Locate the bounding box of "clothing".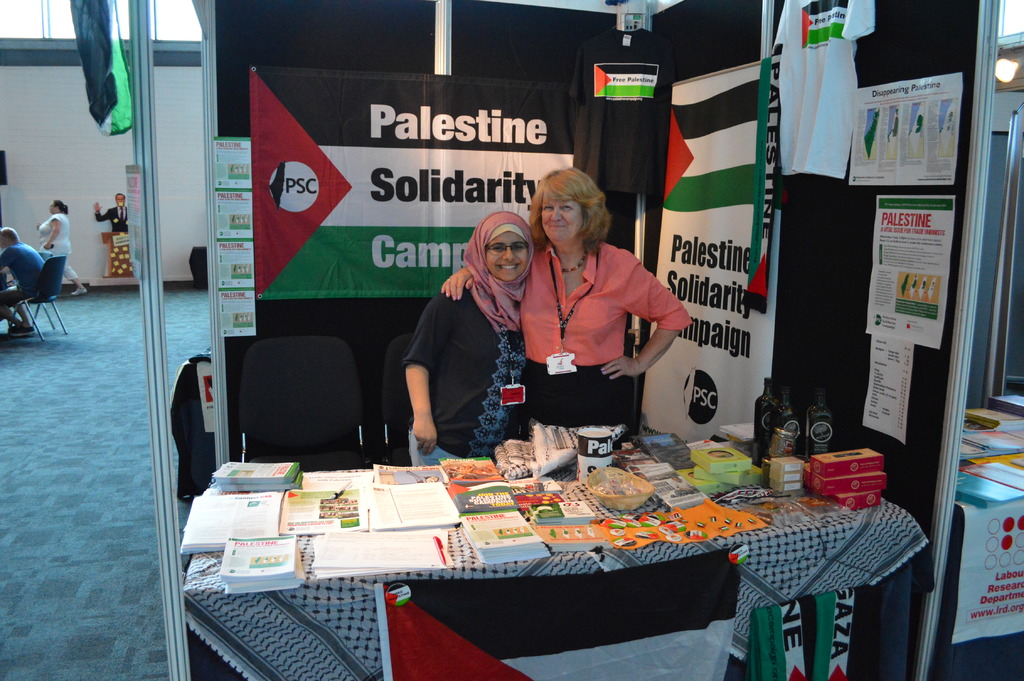
Bounding box: Rect(40, 209, 75, 288).
